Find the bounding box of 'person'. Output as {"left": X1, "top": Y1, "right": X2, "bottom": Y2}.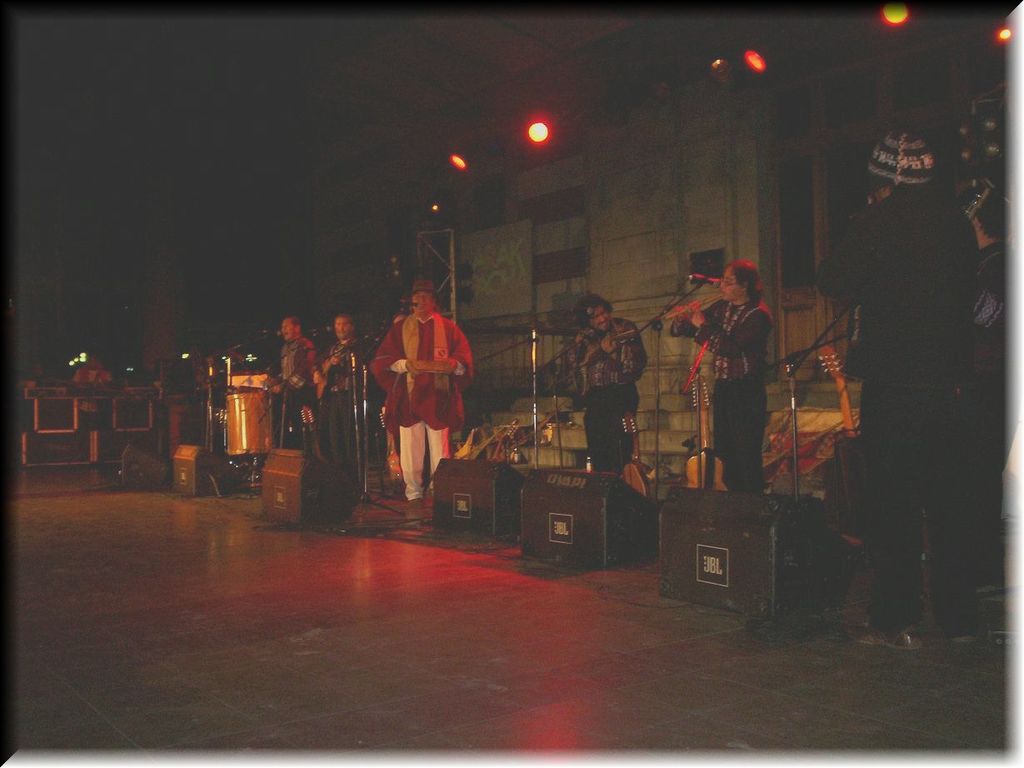
{"left": 369, "top": 281, "right": 468, "bottom": 505}.
